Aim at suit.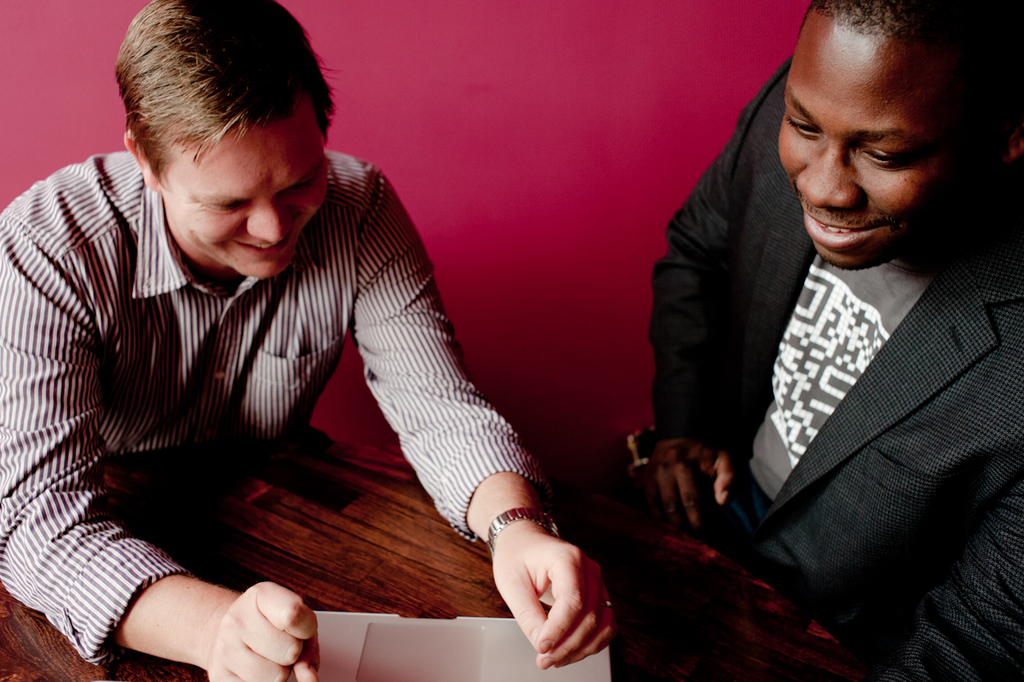
Aimed at (x1=646, y1=25, x2=1023, y2=681).
